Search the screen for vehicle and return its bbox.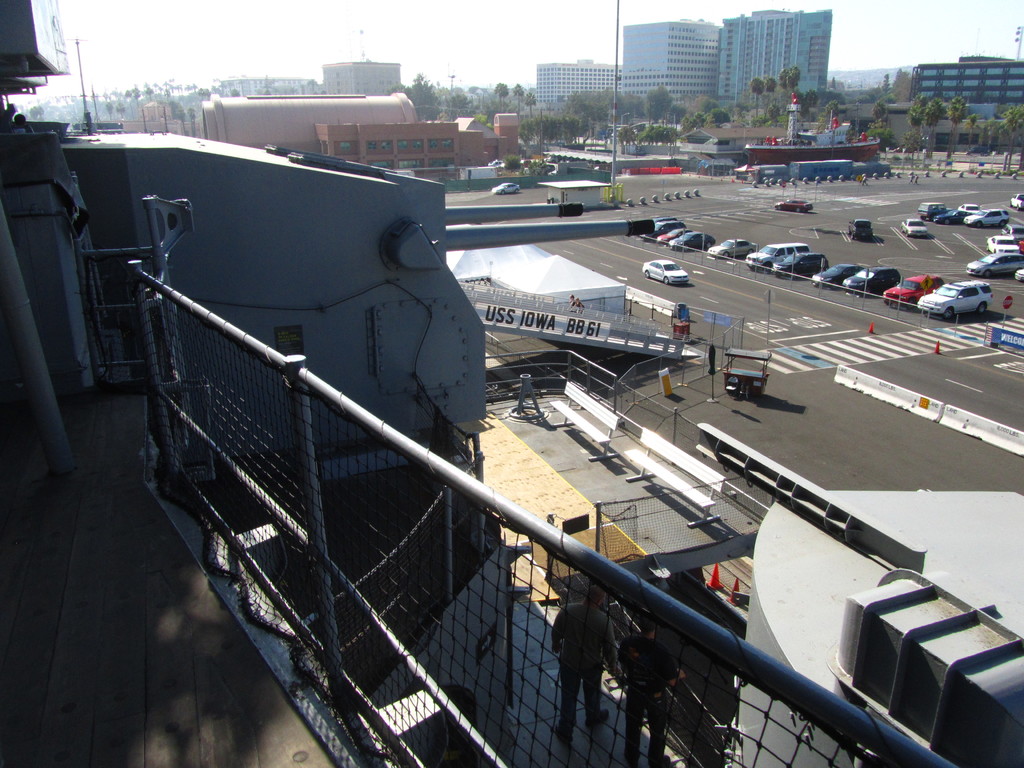
Found: [x1=989, y1=230, x2=1017, y2=250].
